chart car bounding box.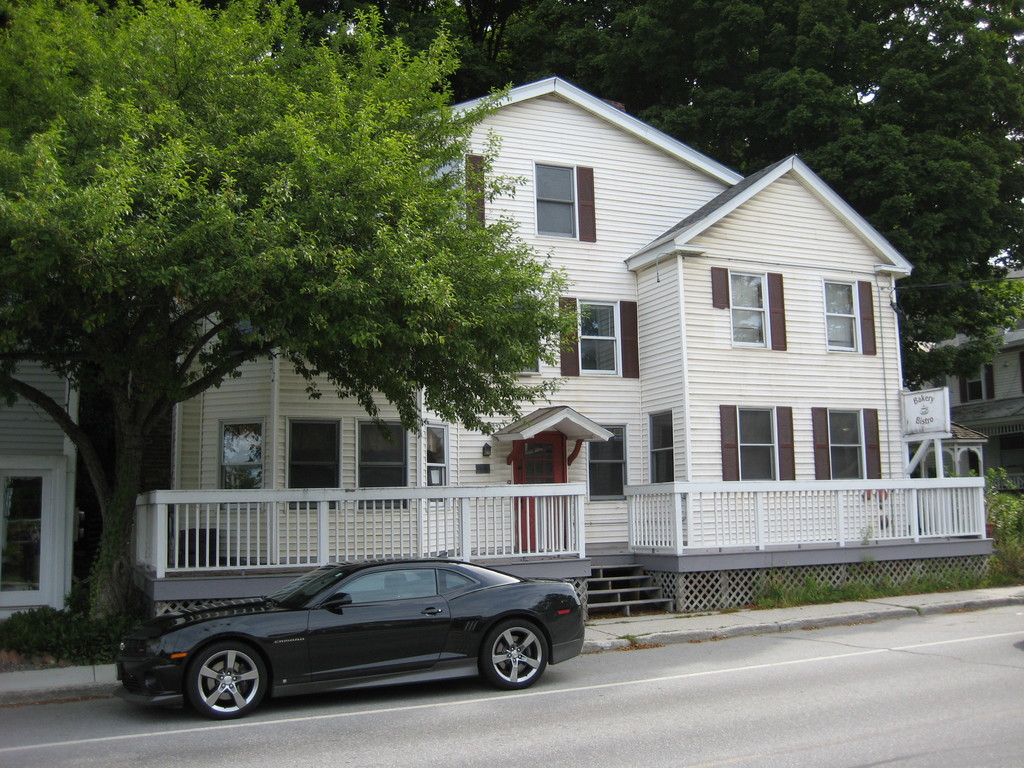
Charted: (113,556,589,724).
